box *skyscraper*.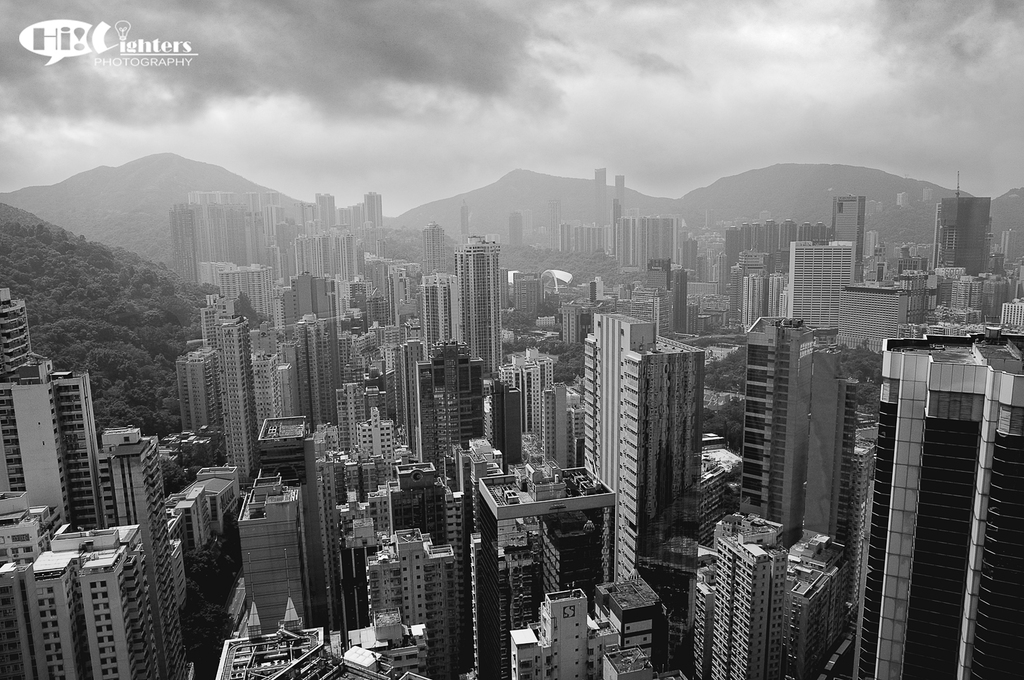
x1=683 y1=513 x2=781 y2=678.
